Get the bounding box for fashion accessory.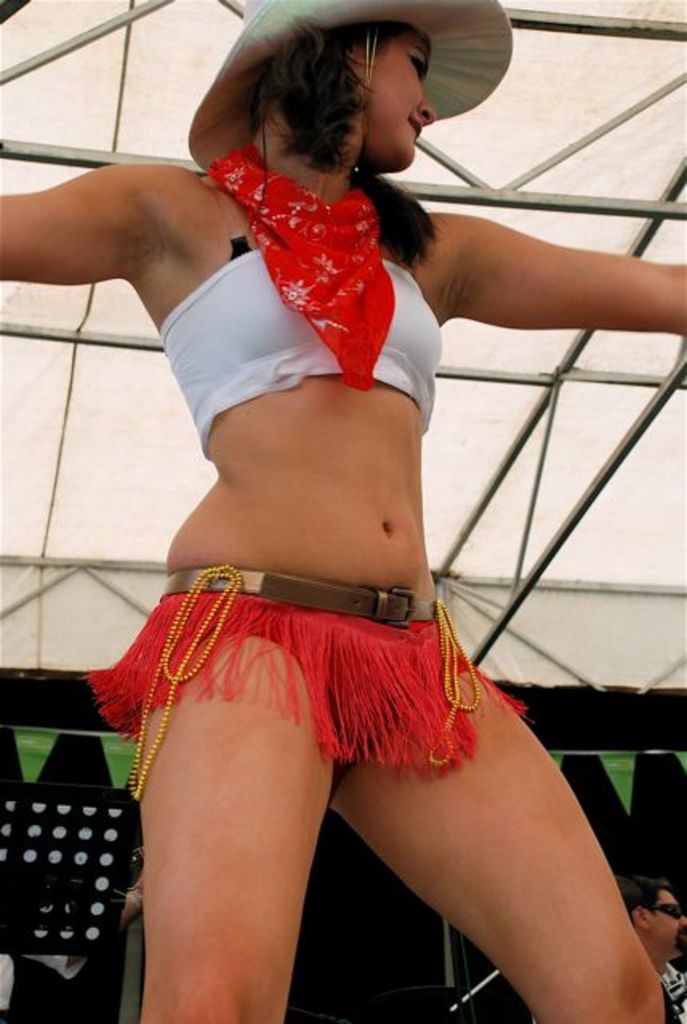
box=[136, 567, 480, 788].
